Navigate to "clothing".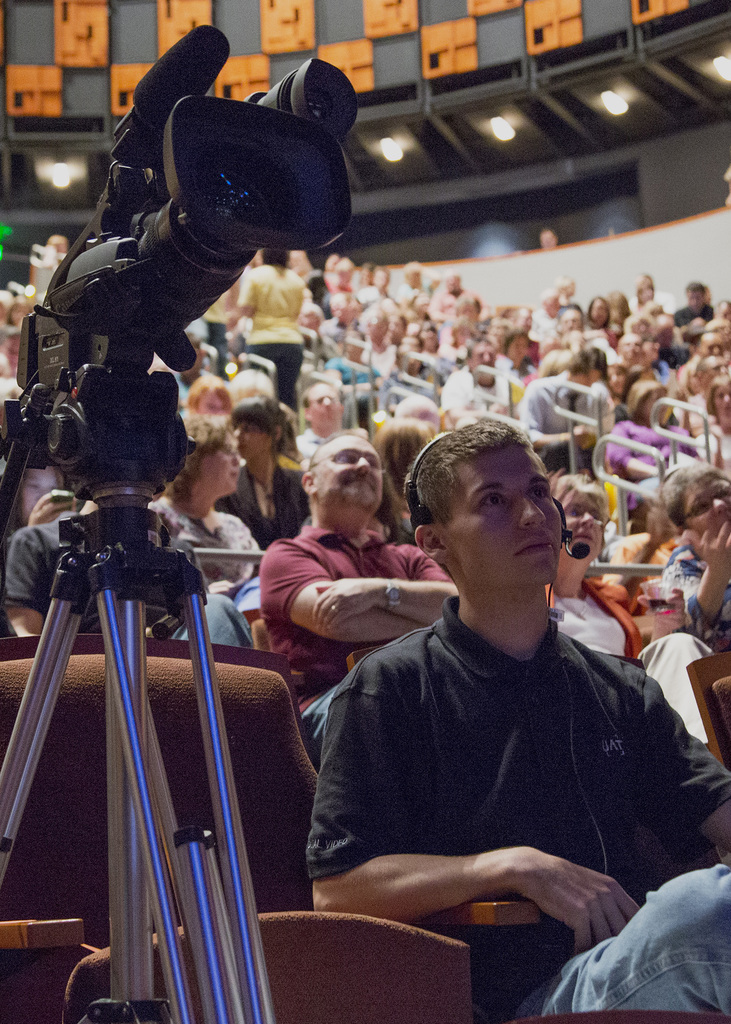
Navigation target: BBox(528, 585, 647, 659).
